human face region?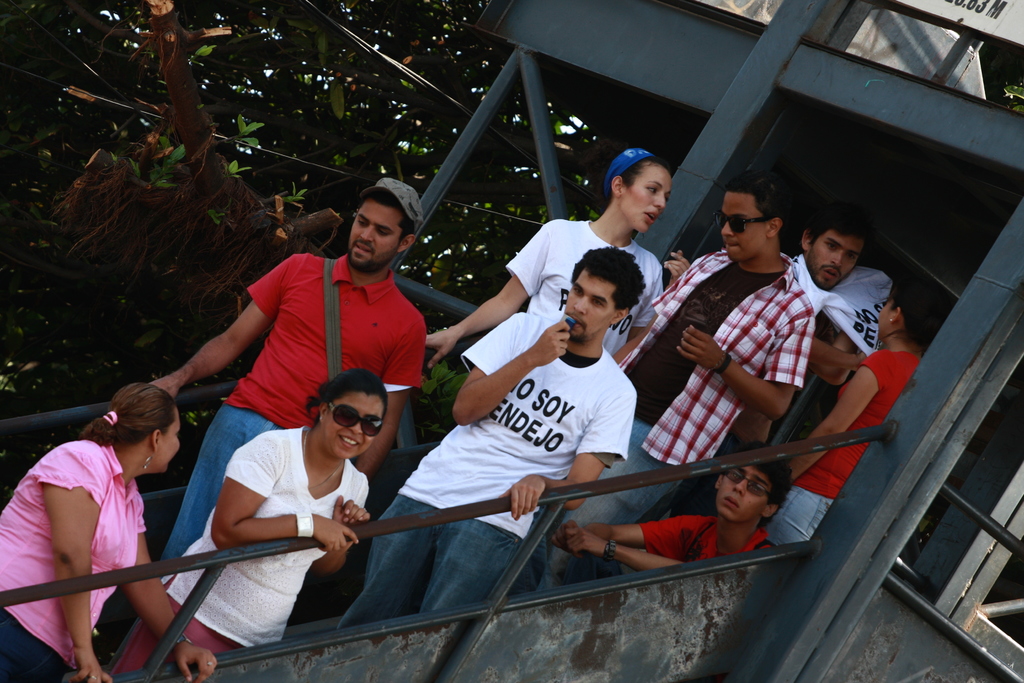
bbox=[349, 202, 399, 267]
